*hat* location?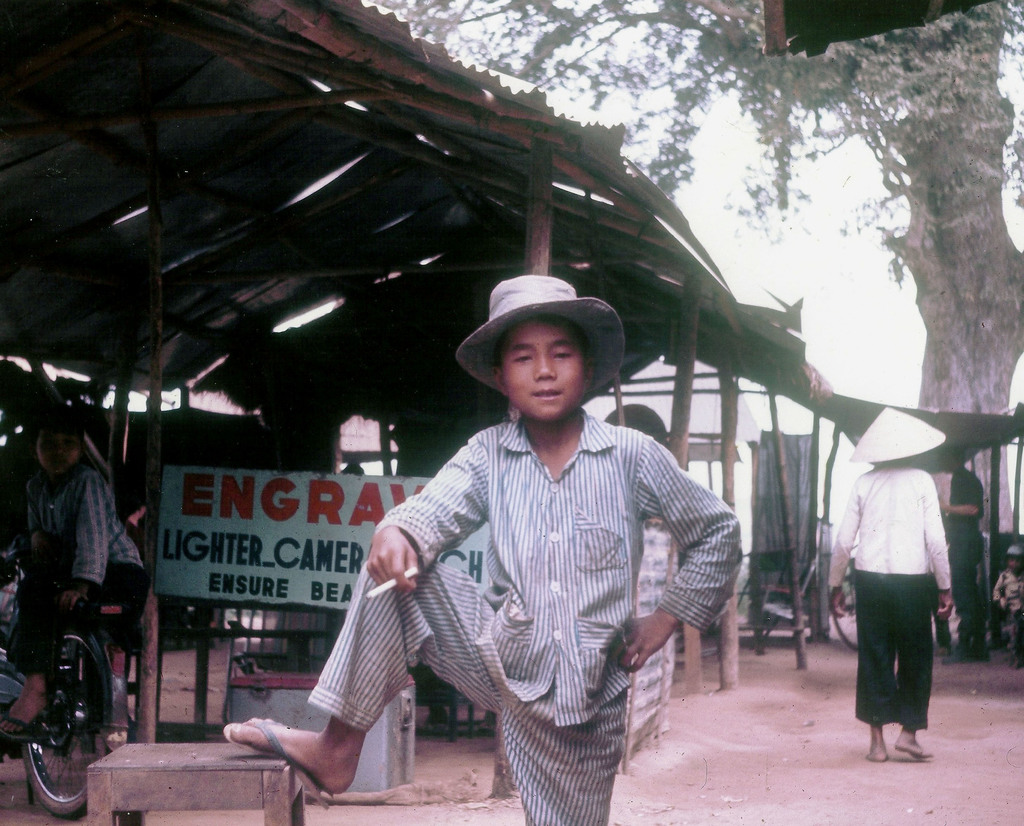
bbox=[605, 401, 665, 447]
